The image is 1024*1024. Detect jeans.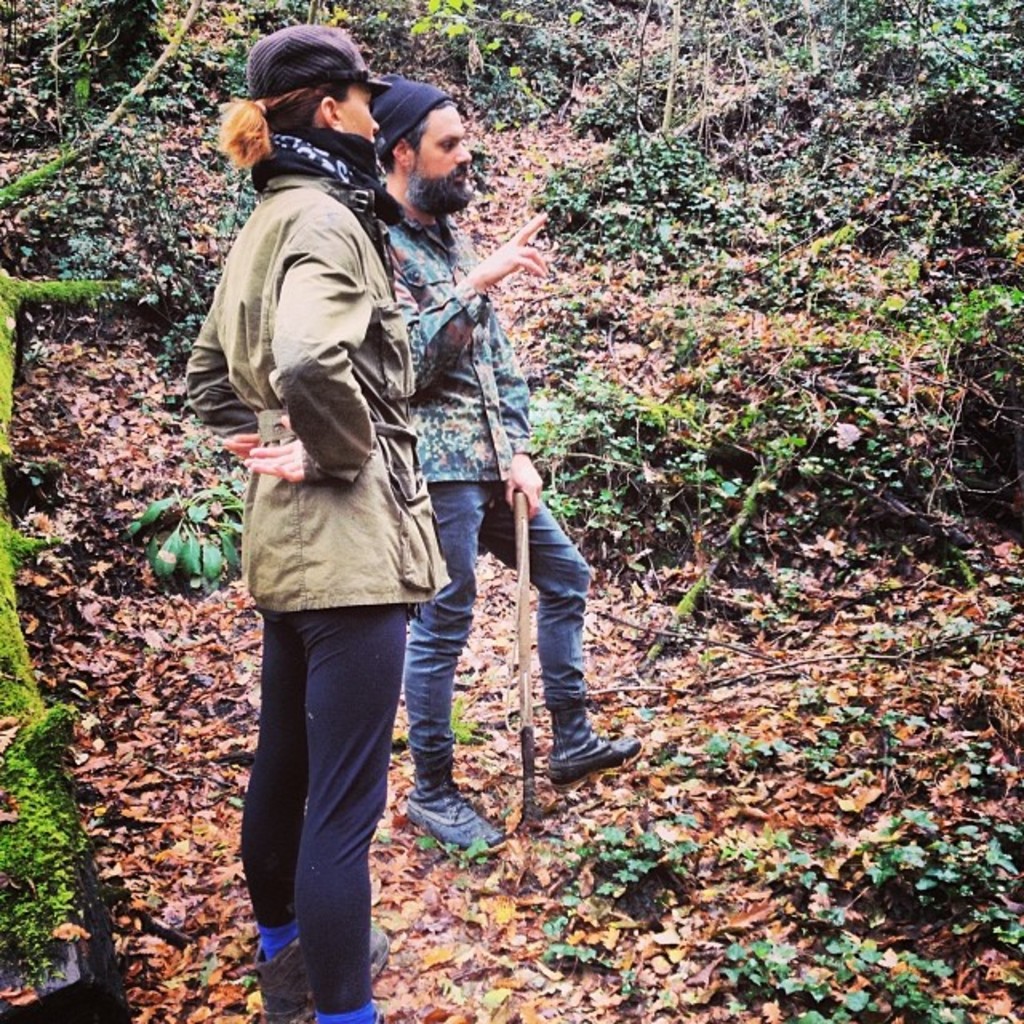
Detection: (402, 485, 594, 741).
